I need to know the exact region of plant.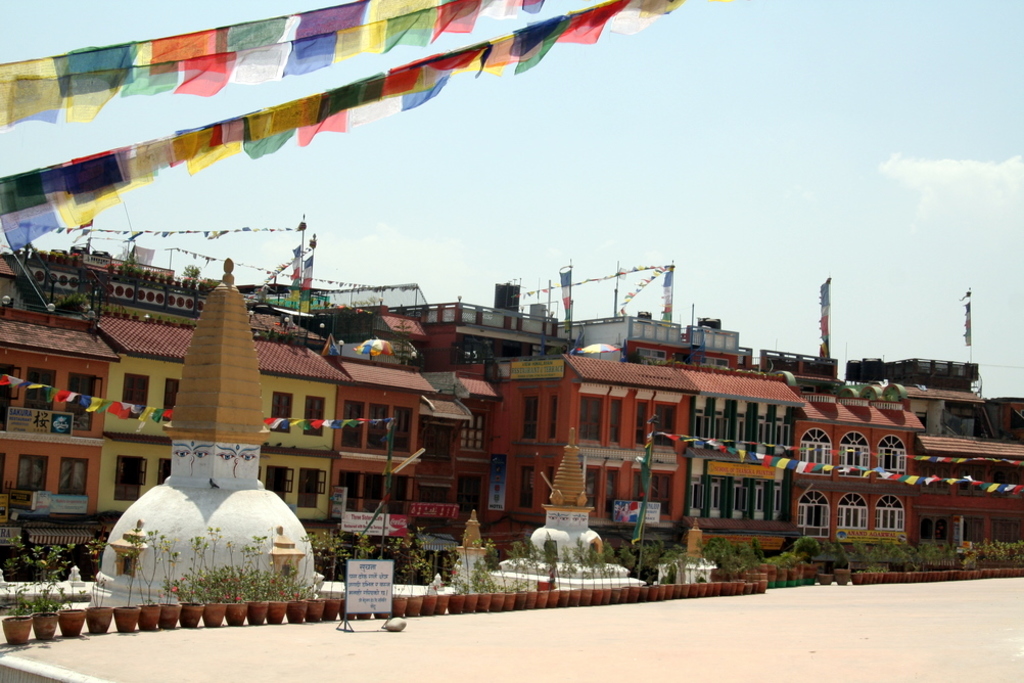
Region: 84 531 109 605.
